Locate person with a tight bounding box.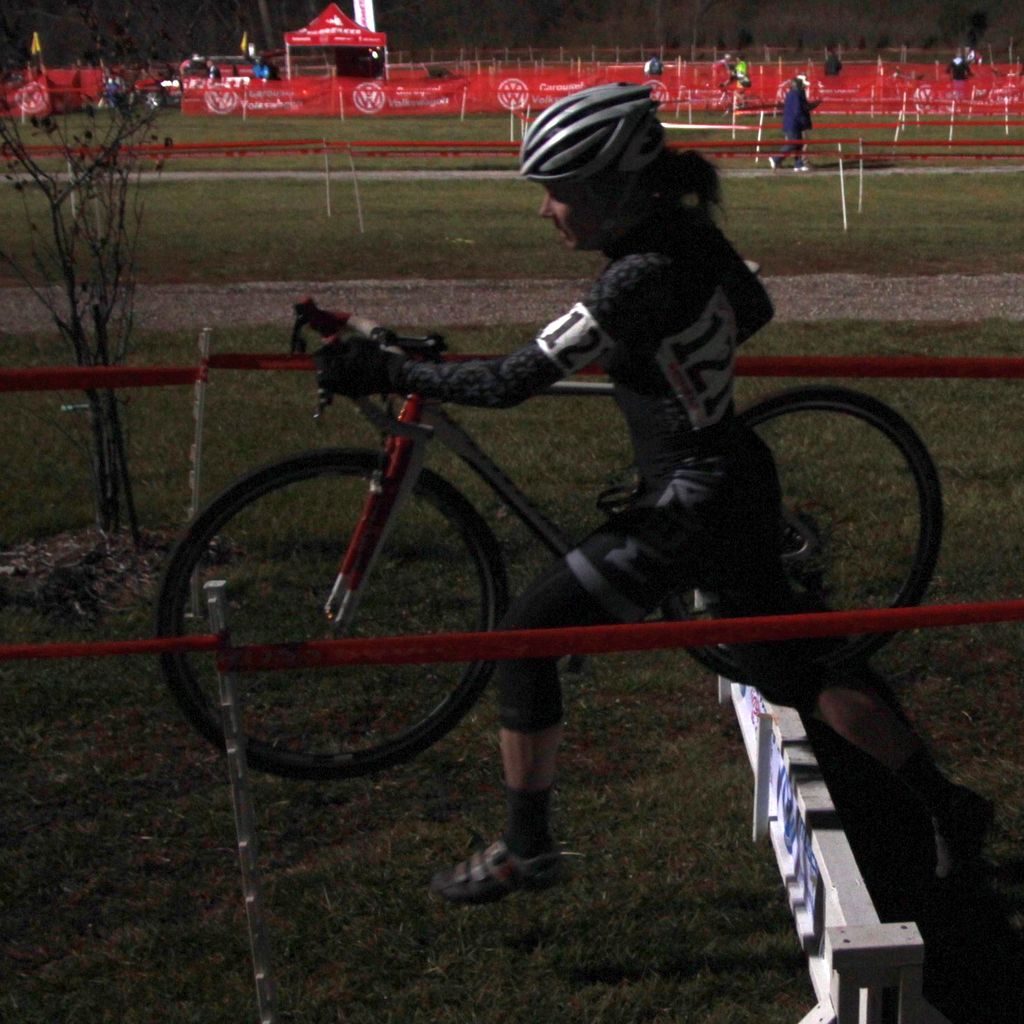
pyautogui.locateOnScreen(943, 48, 969, 82).
